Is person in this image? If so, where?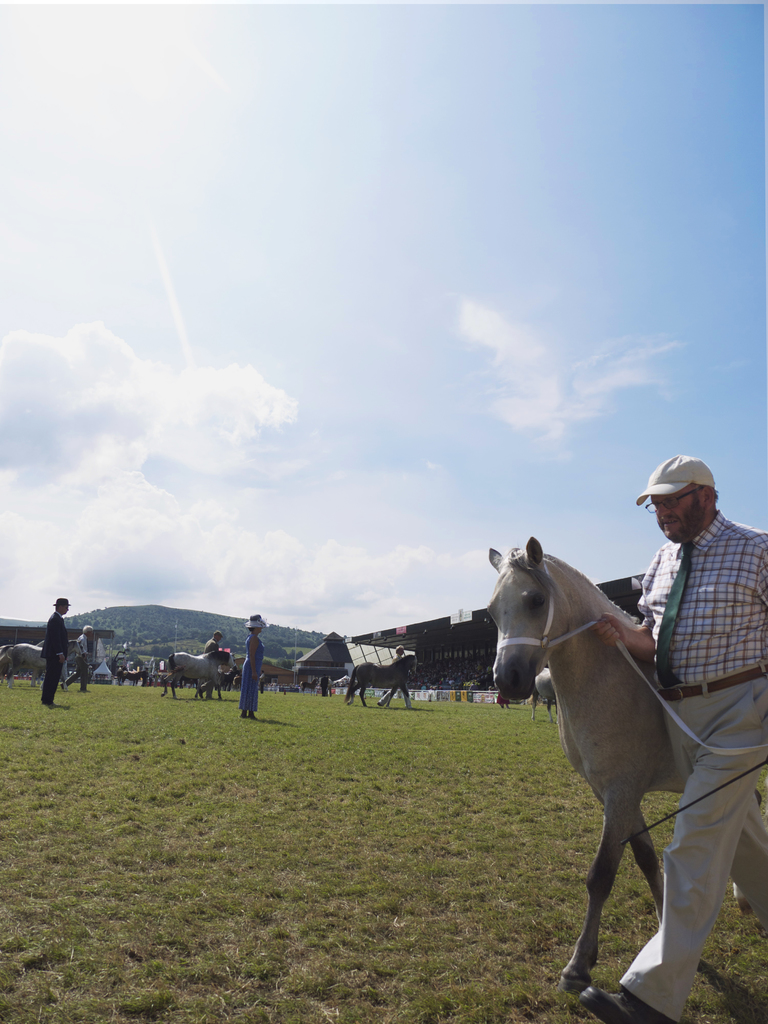
Yes, at <region>571, 445, 767, 1023</region>.
